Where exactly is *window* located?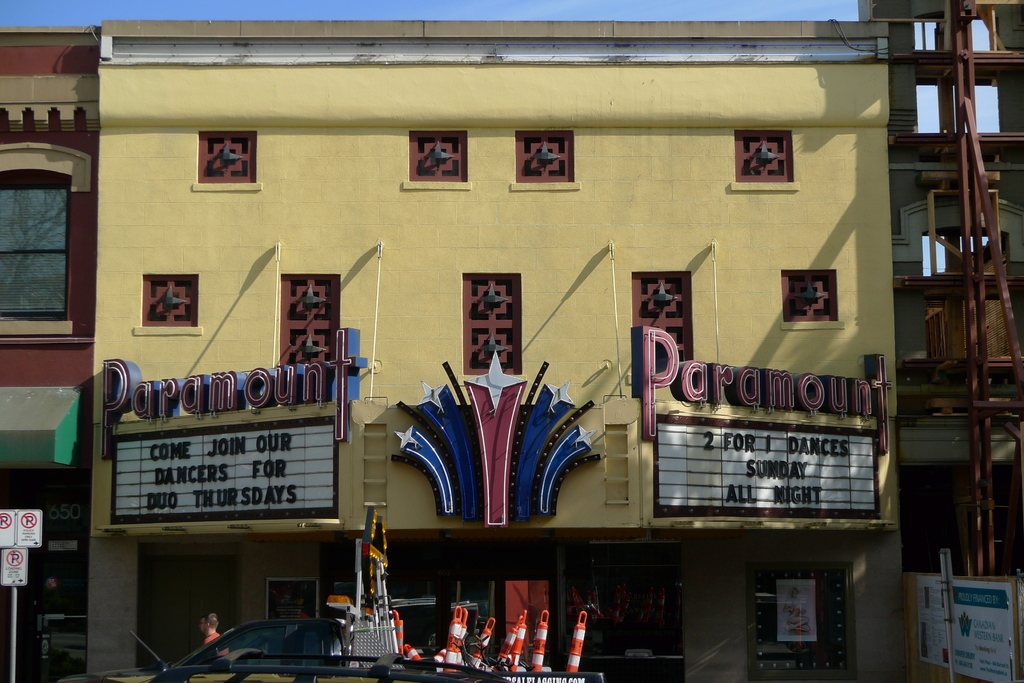
Its bounding box is bbox(406, 127, 468, 184).
